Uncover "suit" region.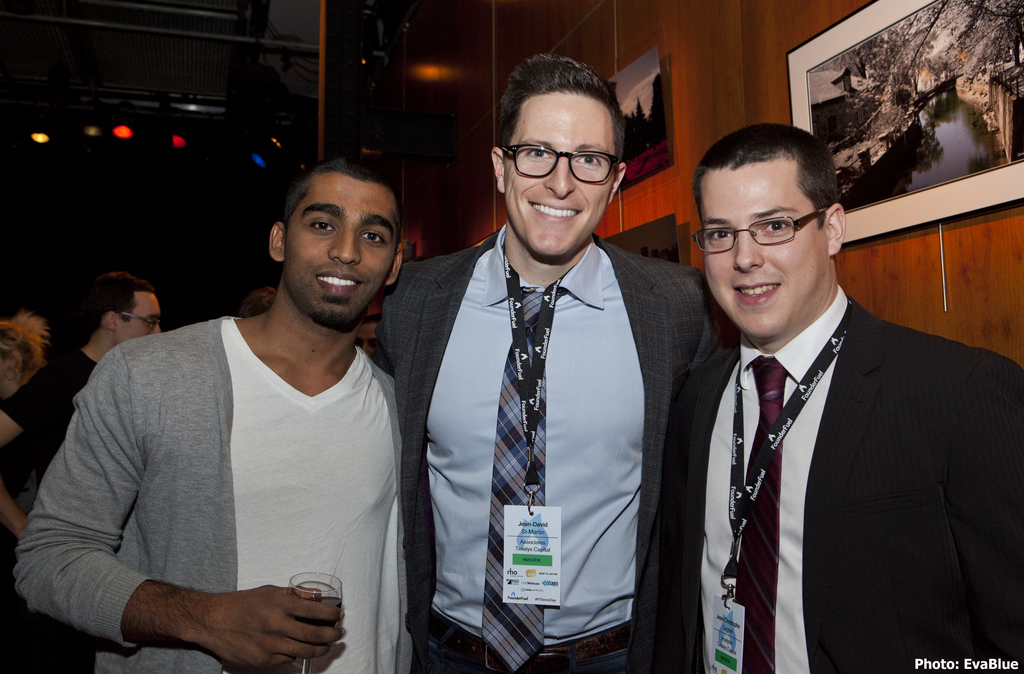
Uncovered: region(371, 225, 723, 669).
